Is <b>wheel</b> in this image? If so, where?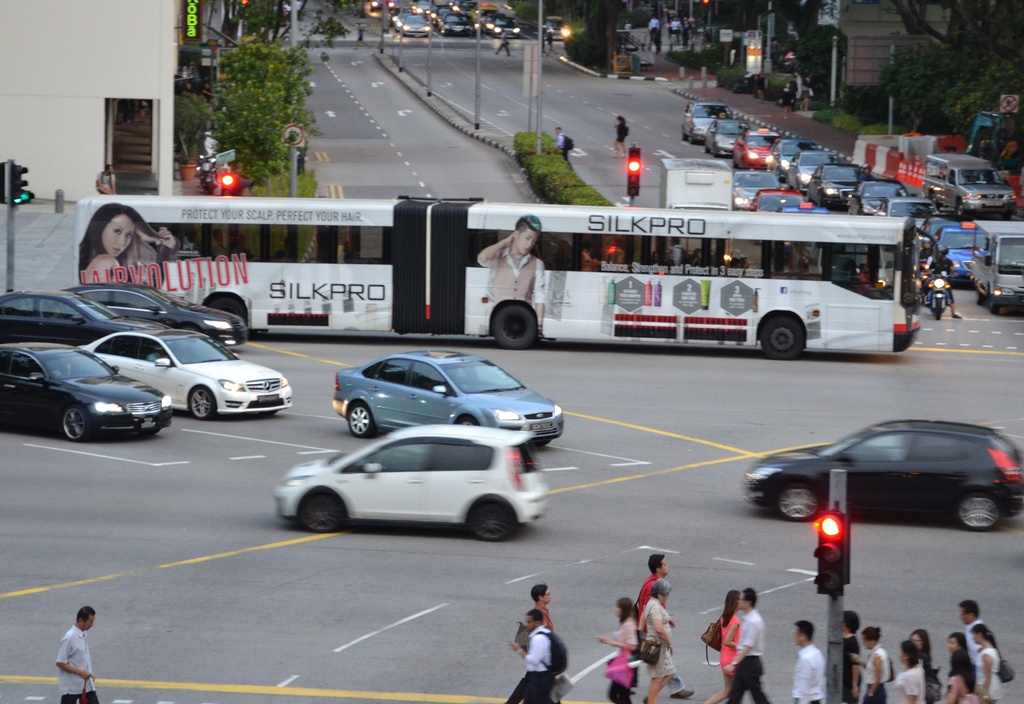
Yes, at left=189, top=389, right=220, bottom=423.
